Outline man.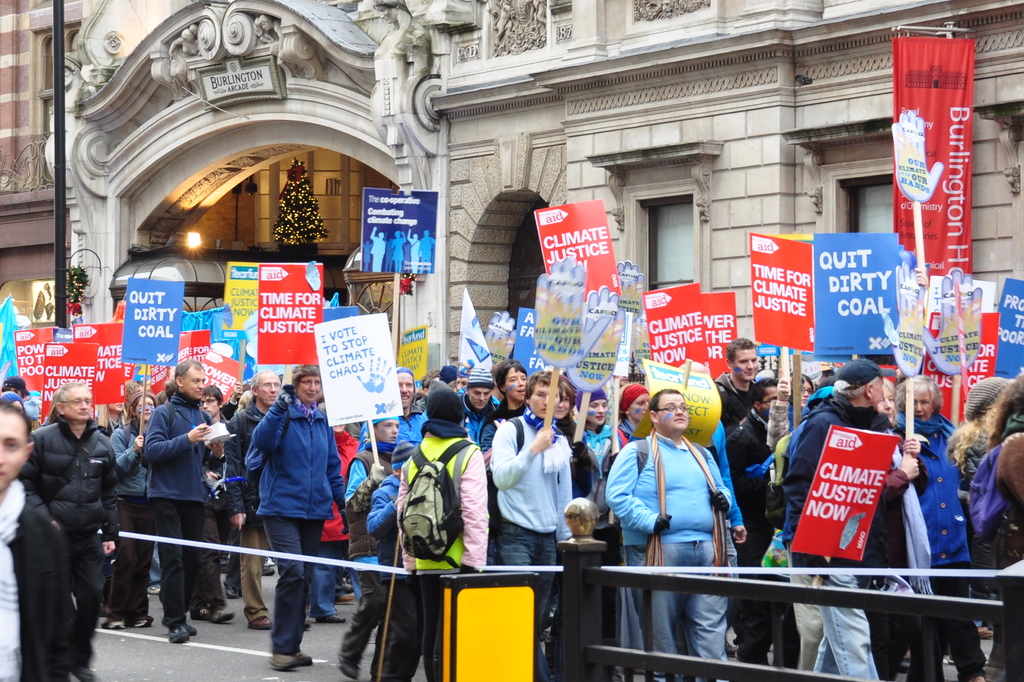
Outline: 227/370/310/629.
